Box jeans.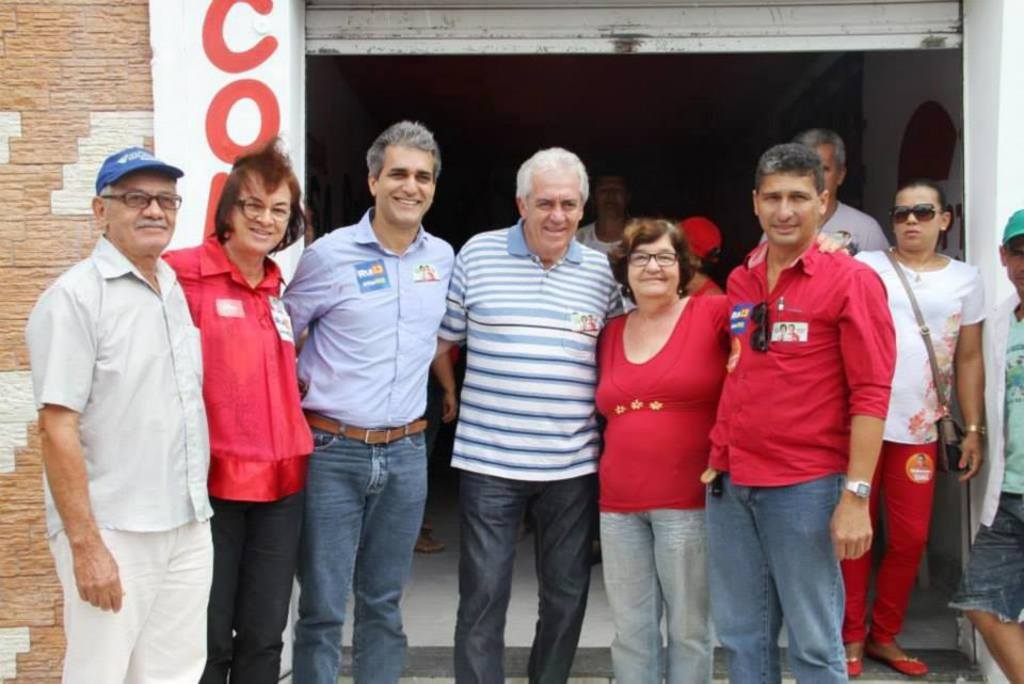
450,470,593,683.
